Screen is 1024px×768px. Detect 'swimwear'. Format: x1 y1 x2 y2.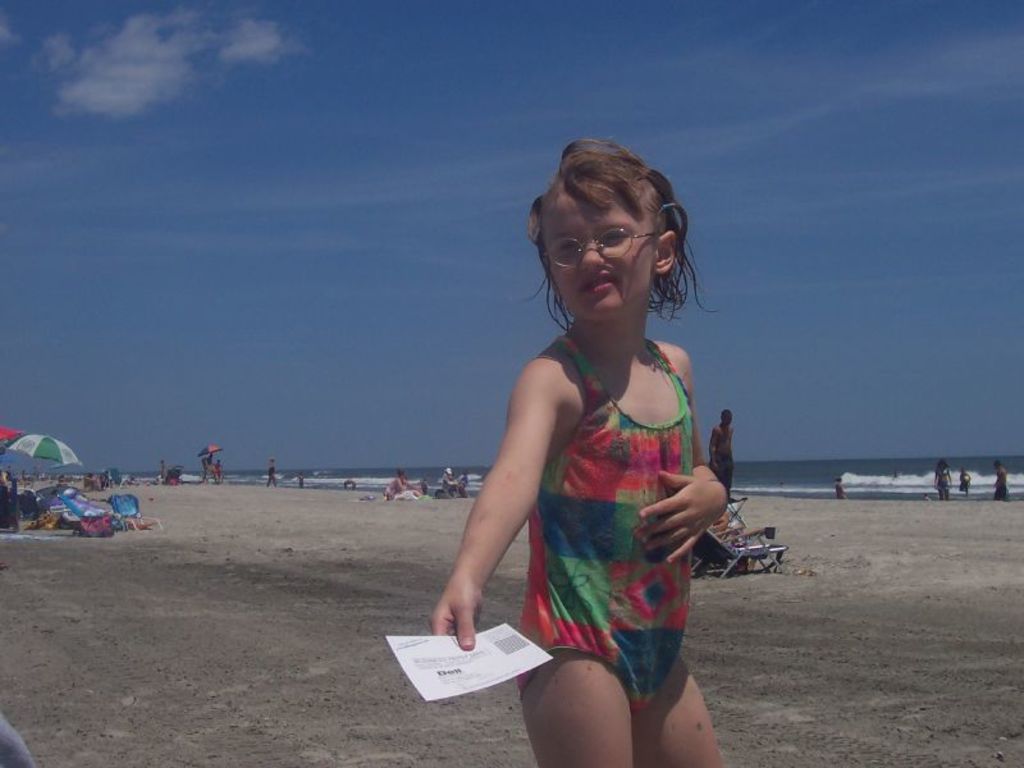
515 337 691 710.
